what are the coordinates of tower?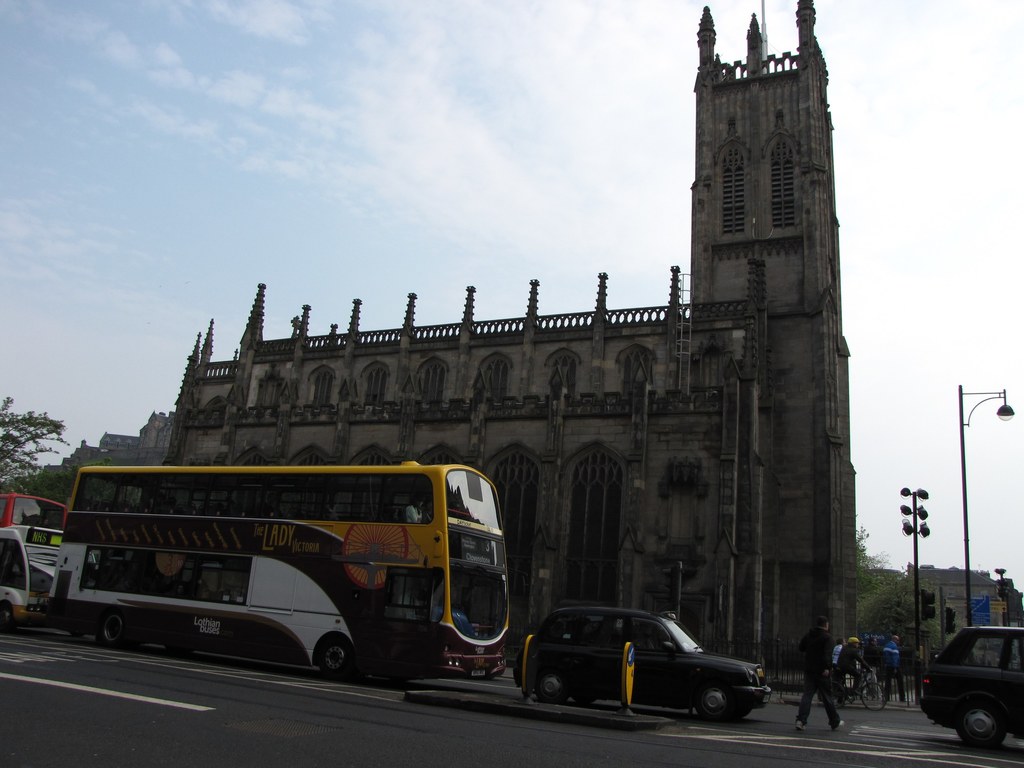
(163, 0, 859, 691).
